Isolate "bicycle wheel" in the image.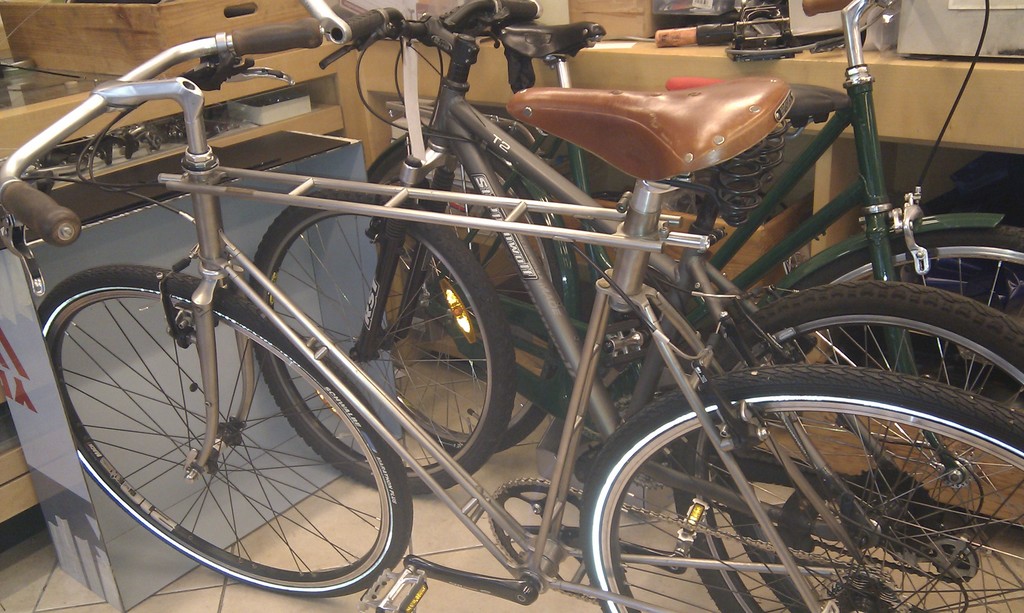
Isolated region: 572 360 1023 612.
